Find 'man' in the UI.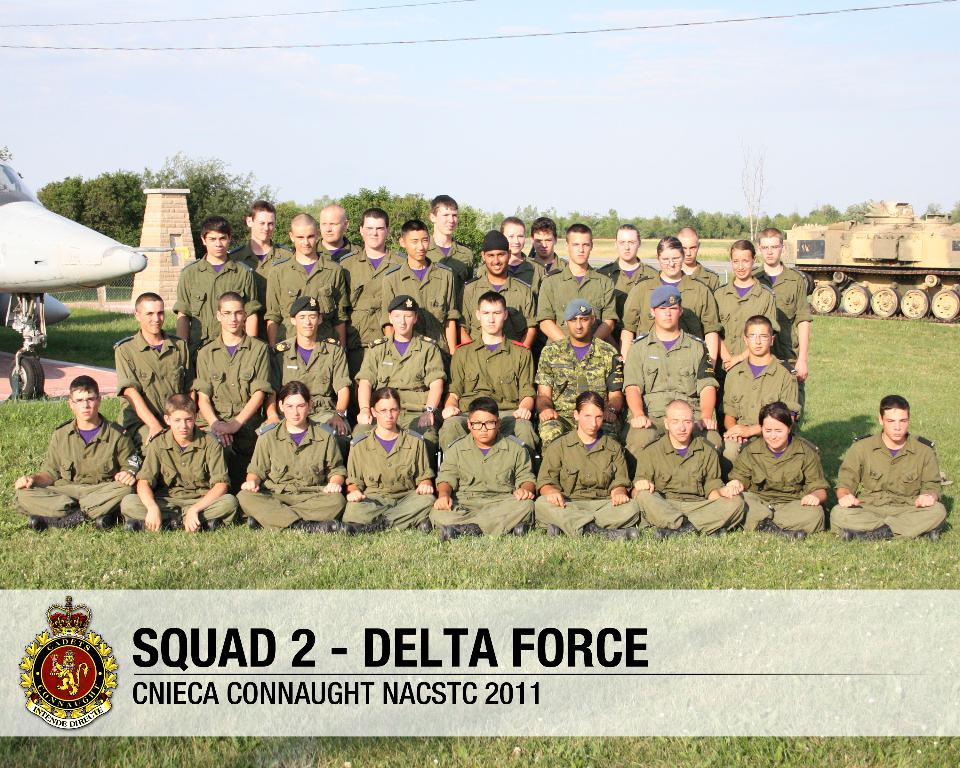
UI element at bbox=[353, 293, 442, 457].
